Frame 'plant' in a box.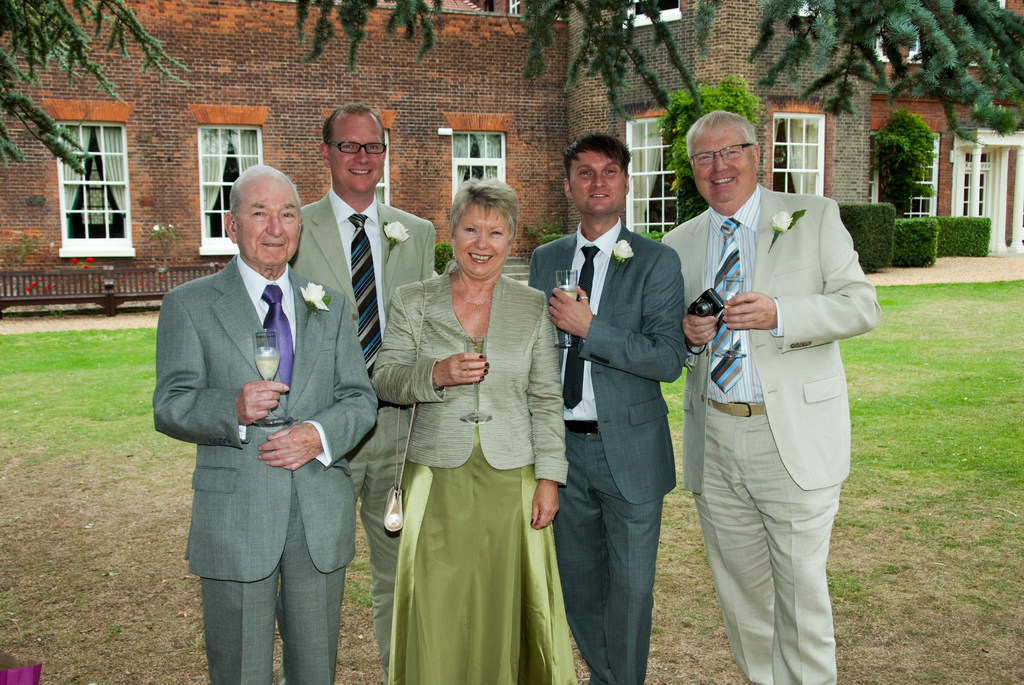
bbox=[54, 247, 95, 269].
